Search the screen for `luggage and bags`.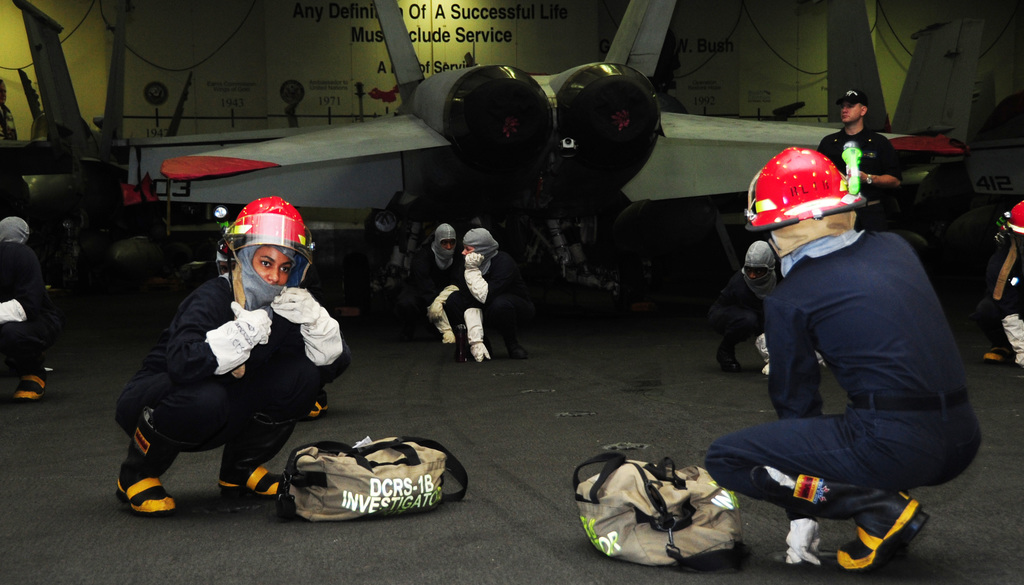
Found at locate(575, 453, 753, 565).
